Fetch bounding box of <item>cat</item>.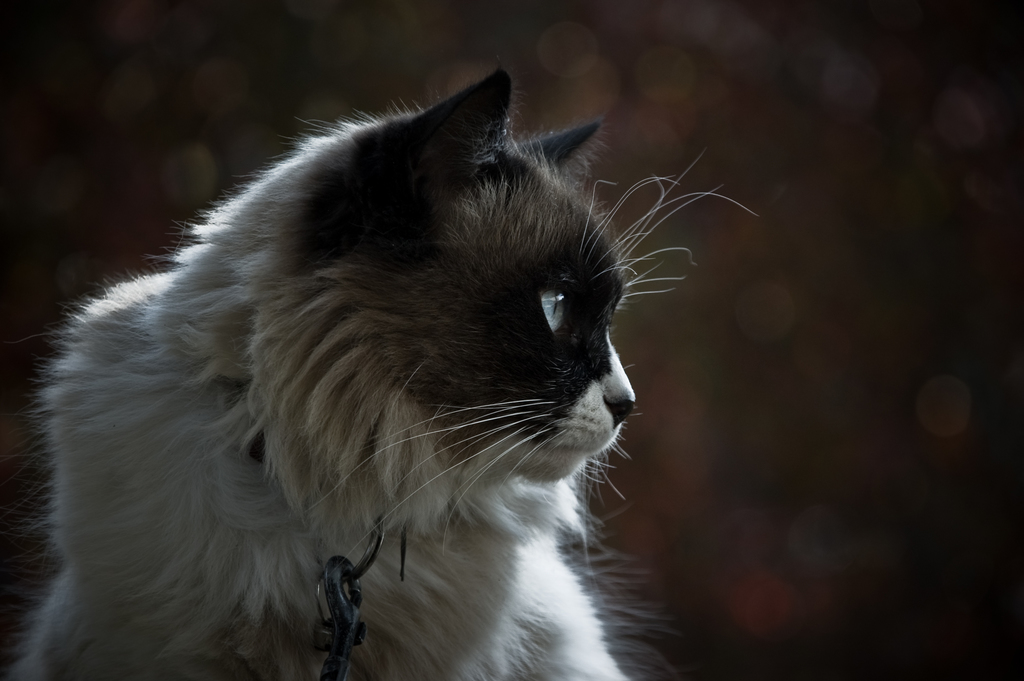
Bbox: 0, 58, 748, 680.
